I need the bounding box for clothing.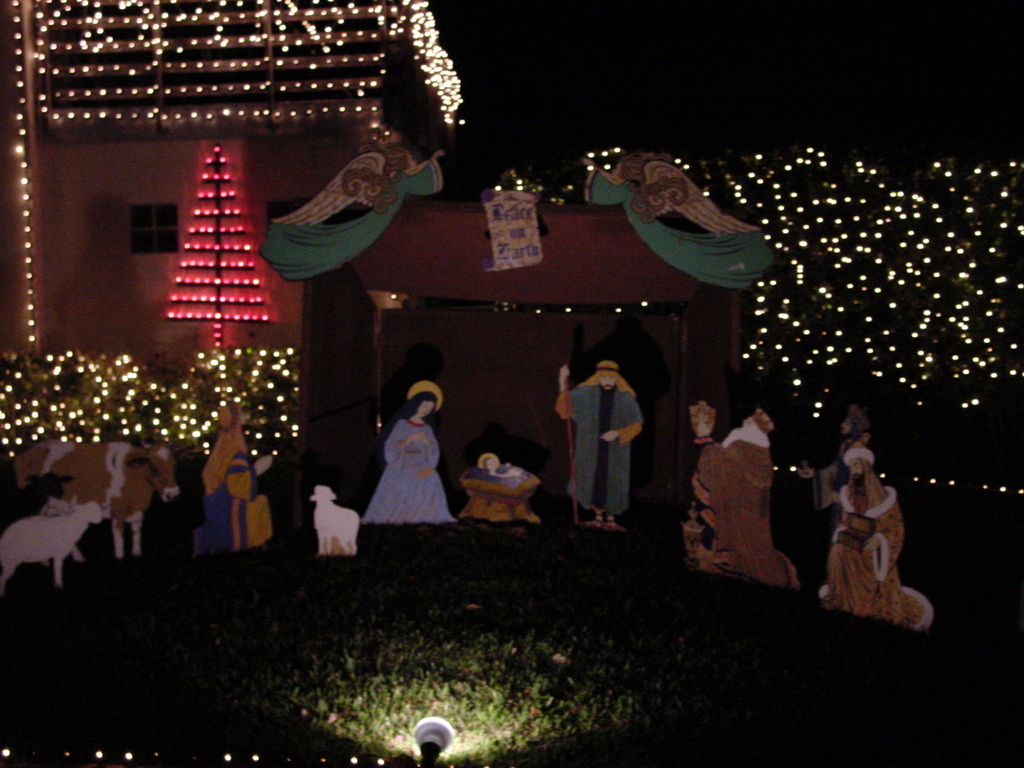
Here it is: {"left": 554, "top": 362, "right": 638, "bottom": 513}.
